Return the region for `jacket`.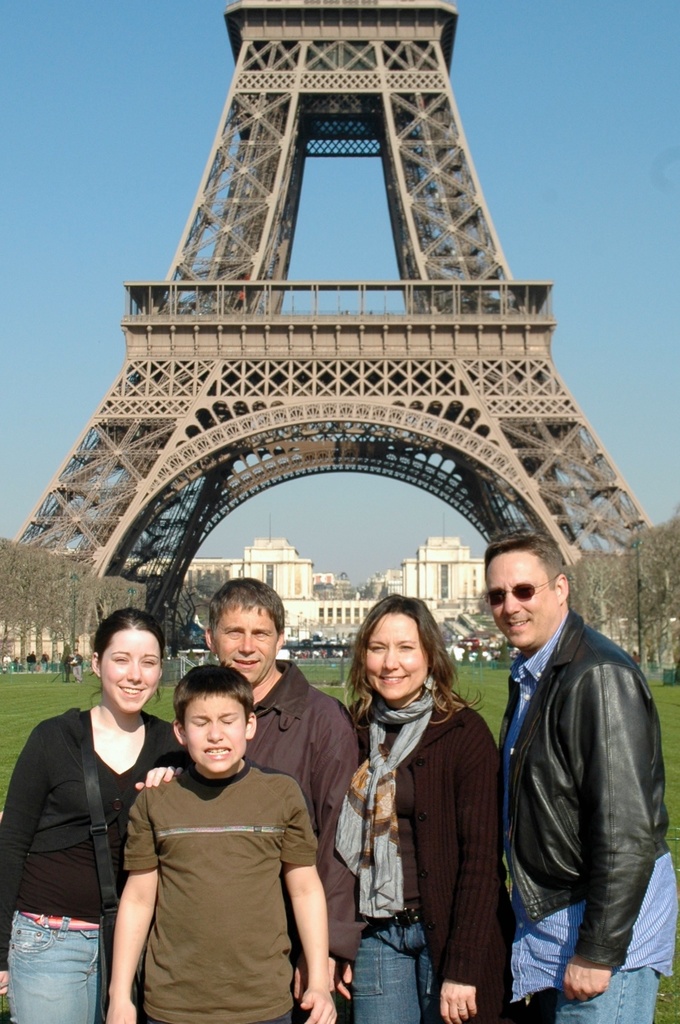
region(346, 679, 507, 1023).
